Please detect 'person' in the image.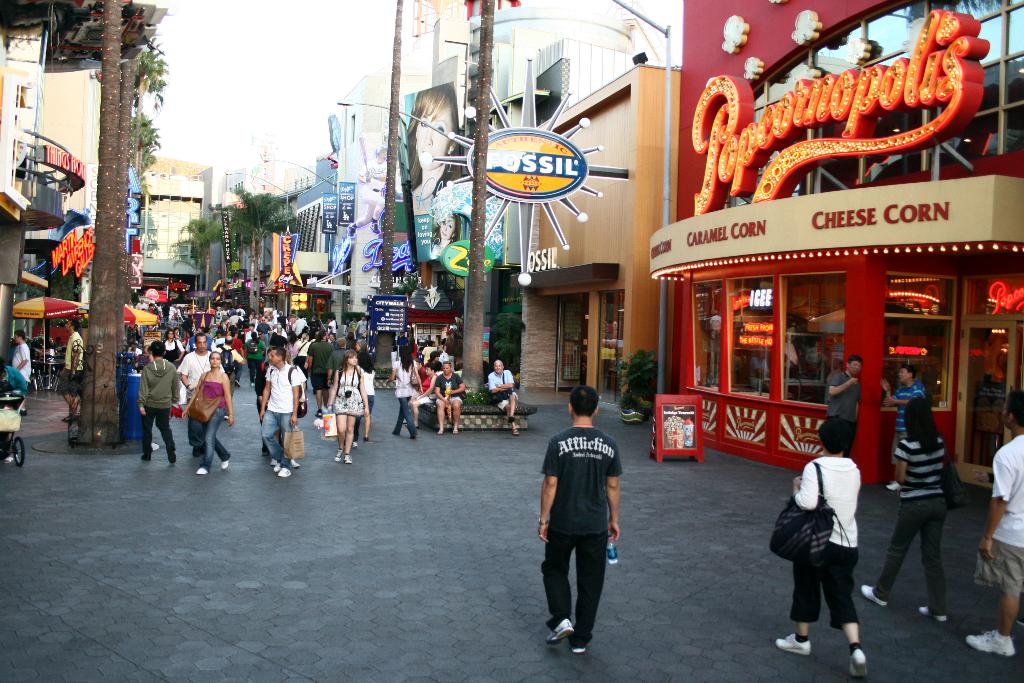
Rect(822, 356, 867, 457).
